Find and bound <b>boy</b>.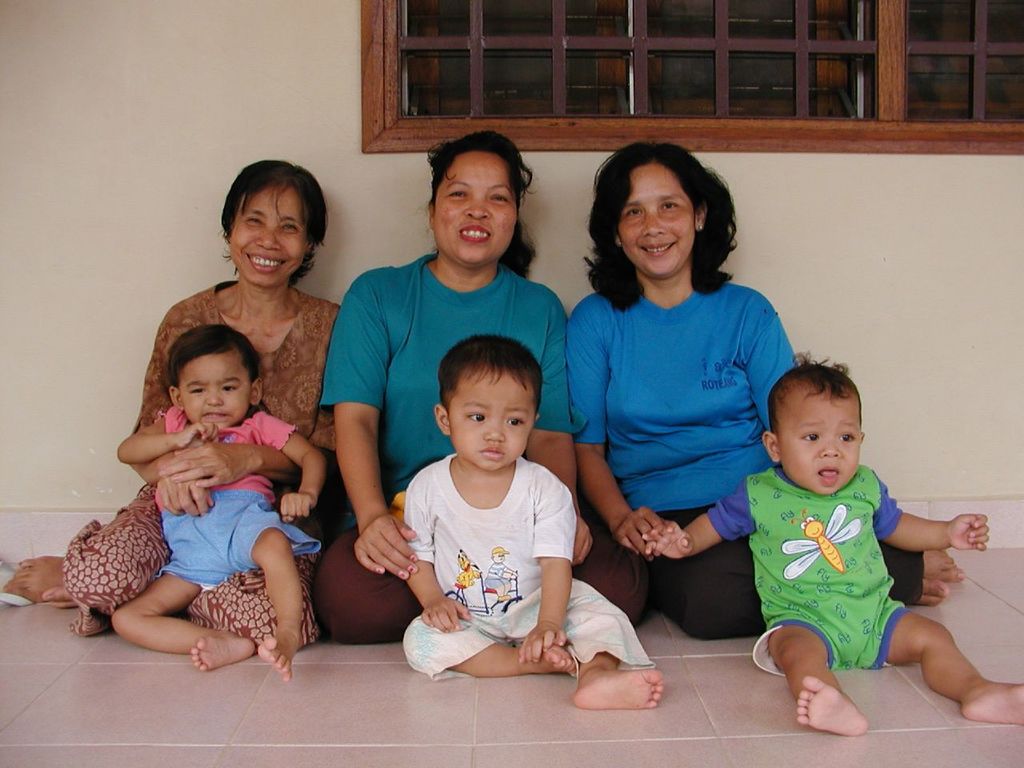
Bound: BBox(653, 352, 1023, 734).
